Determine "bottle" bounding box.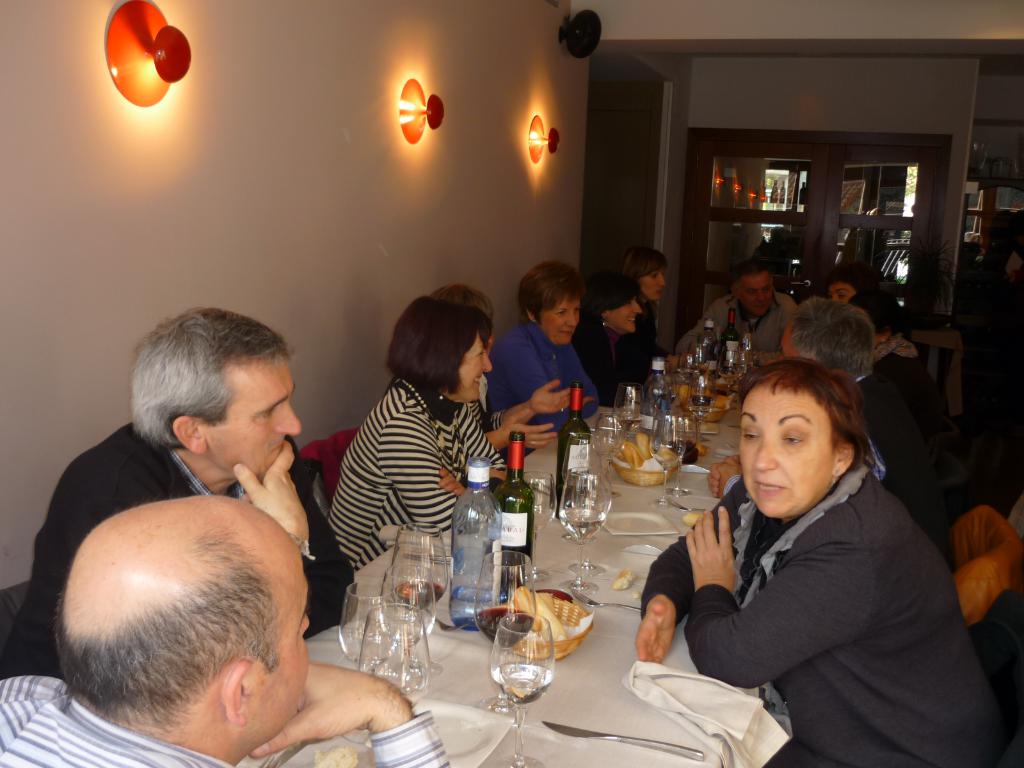
Determined: (494, 432, 547, 566).
